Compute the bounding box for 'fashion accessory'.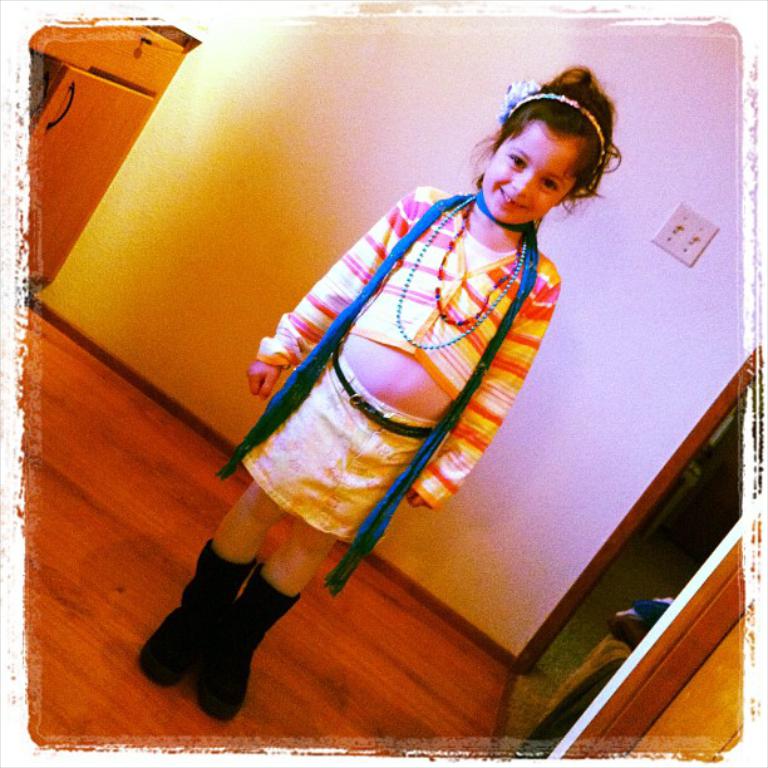
region(336, 348, 430, 440).
